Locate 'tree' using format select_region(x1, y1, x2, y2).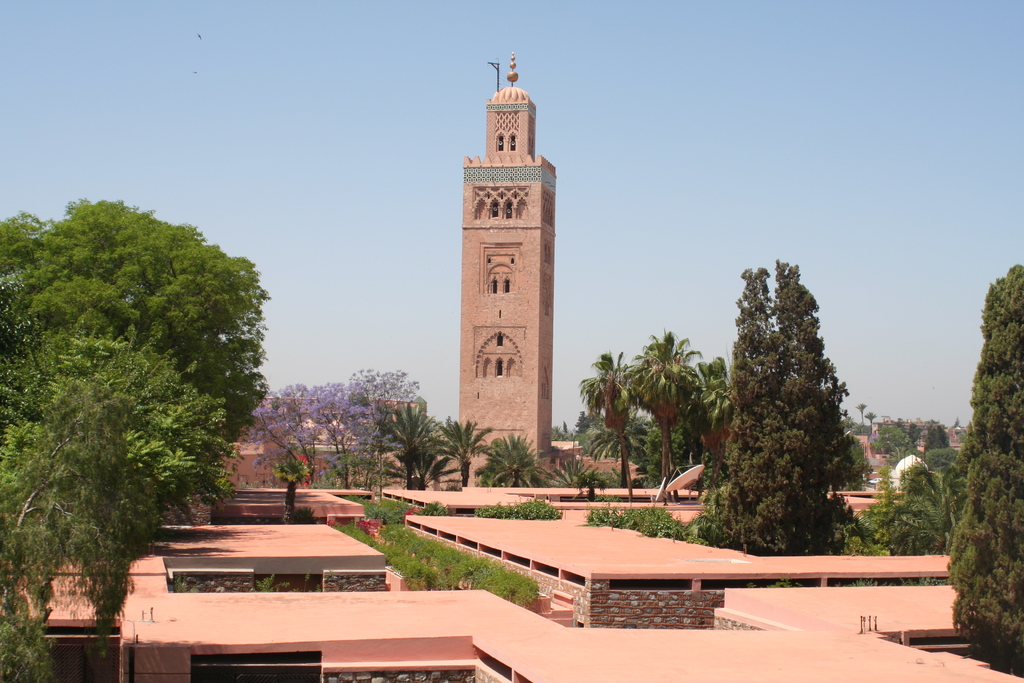
select_region(687, 350, 740, 471).
